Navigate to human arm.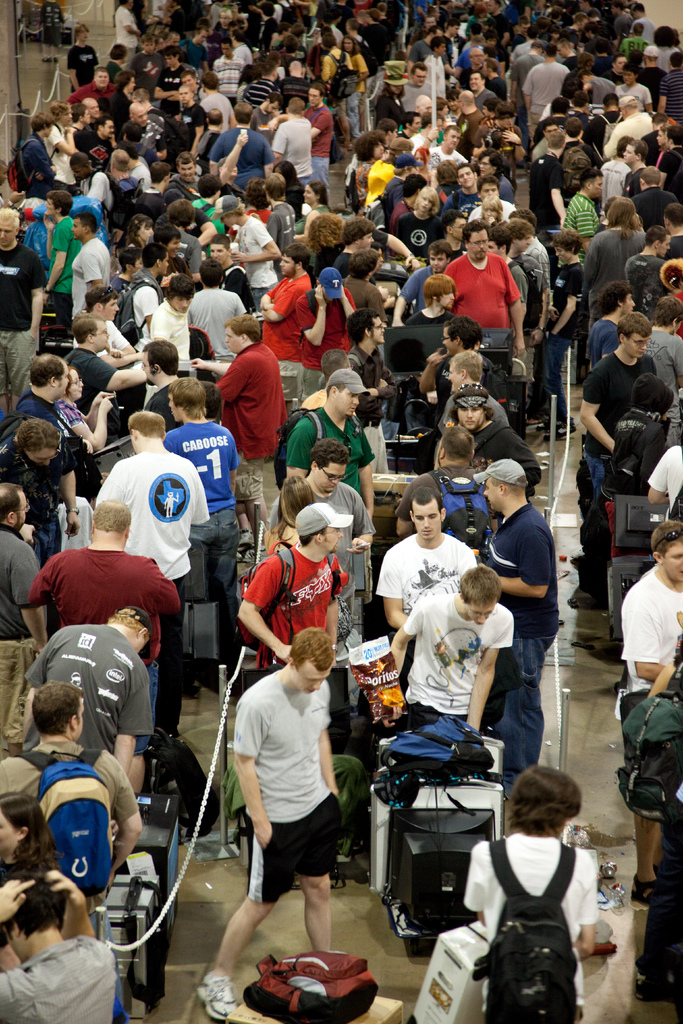
Navigation target: pyautogui.locateOnScreen(347, 6, 357, 20).
